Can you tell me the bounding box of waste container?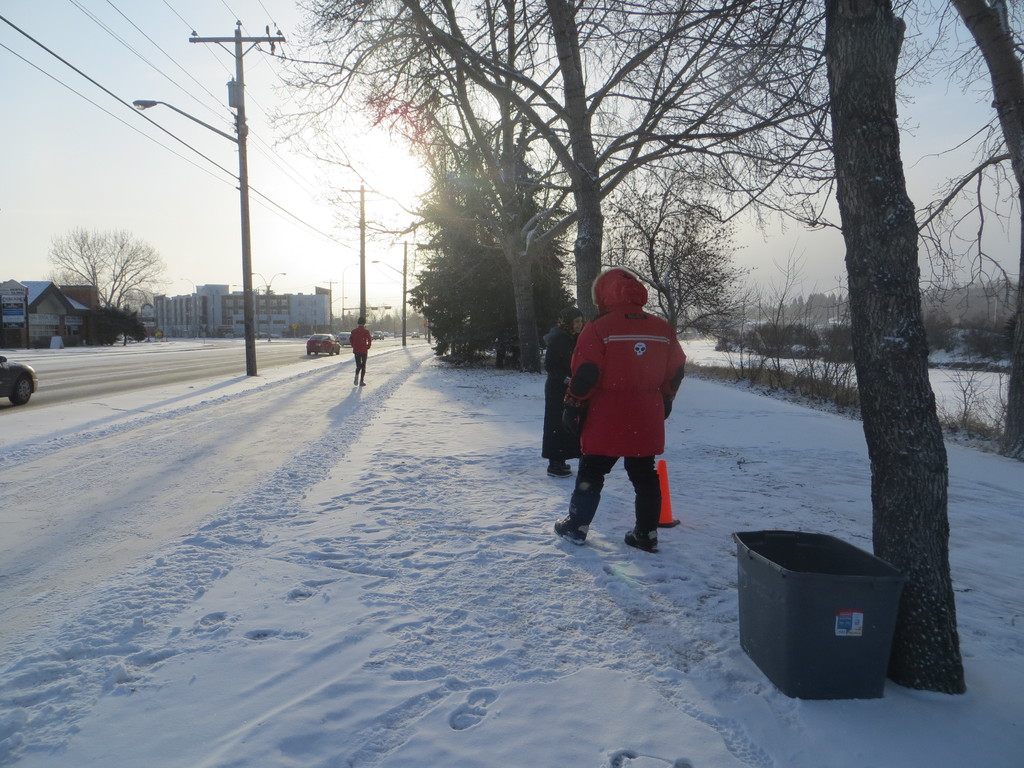
[737, 536, 923, 697].
